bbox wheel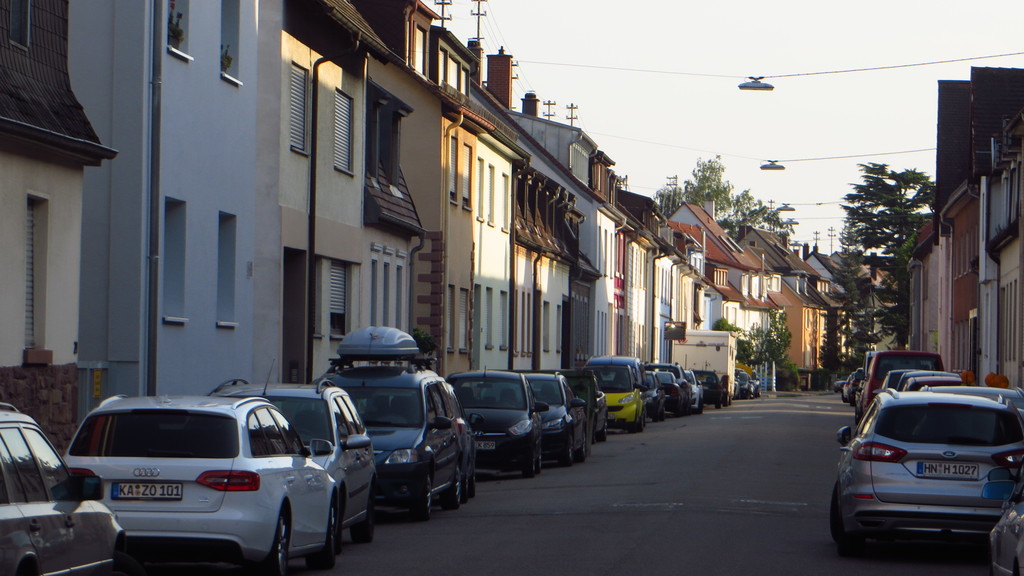
box=[828, 479, 847, 548]
